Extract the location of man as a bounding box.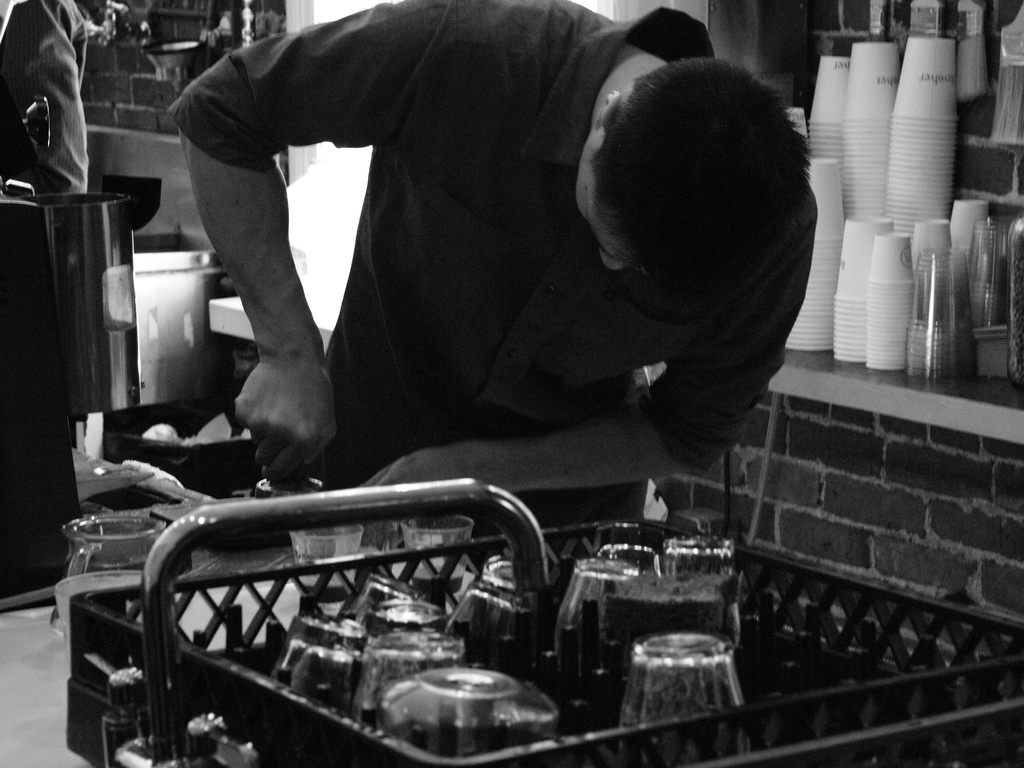
(left=114, top=0, right=820, bottom=491).
